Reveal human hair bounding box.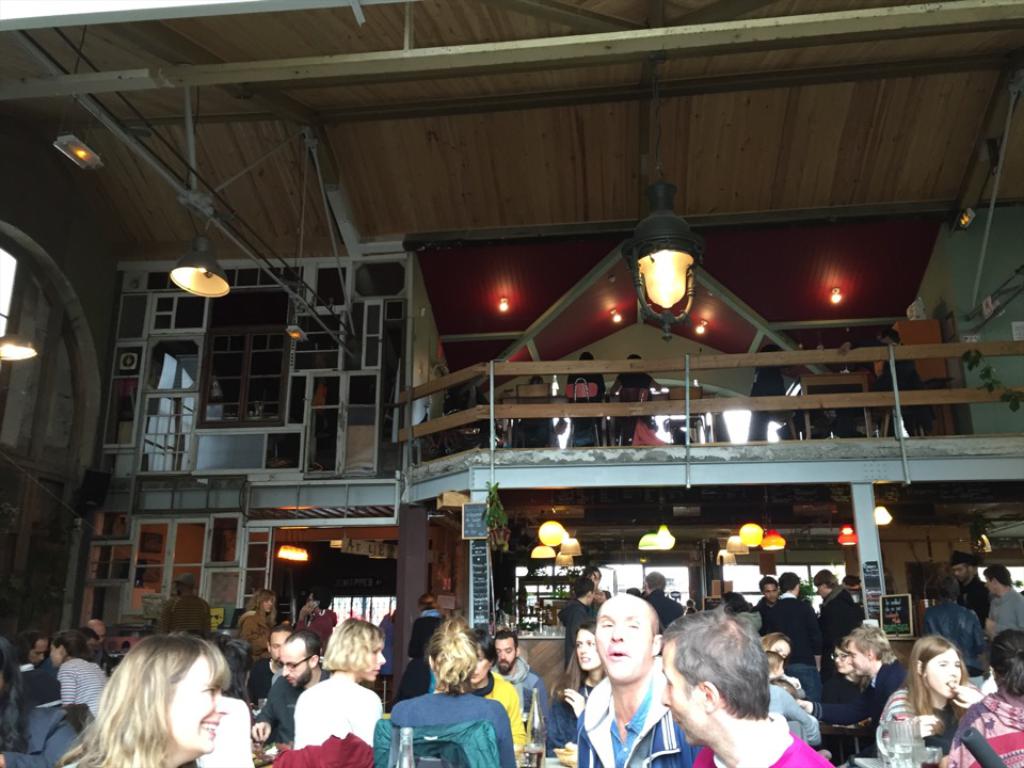
Revealed: box=[762, 577, 778, 590].
